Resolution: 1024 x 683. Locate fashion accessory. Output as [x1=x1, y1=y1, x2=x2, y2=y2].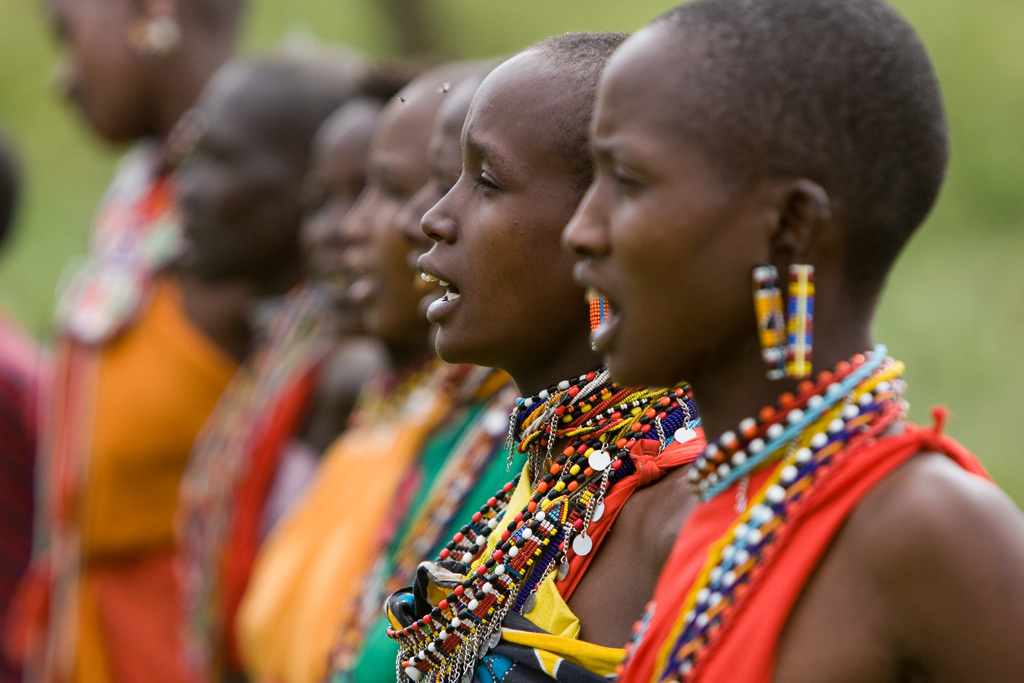
[x1=774, y1=256, x2=833, y2=381].
